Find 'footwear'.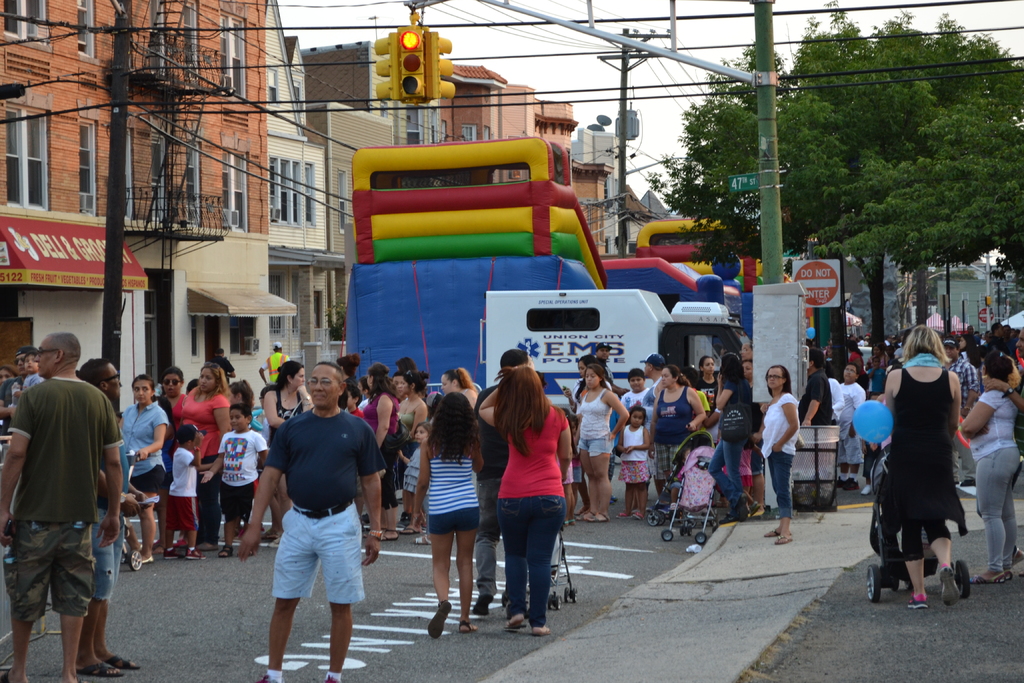
pyautogui.locateOnScreen(477, 593, 489, 617).
